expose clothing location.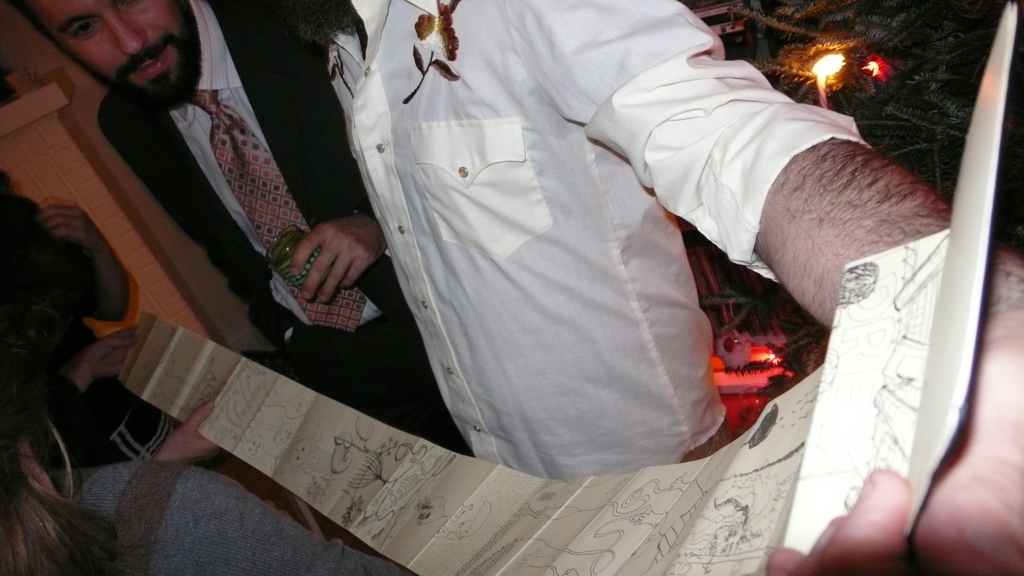
Exposed at Rect(48, 459, 399, 575).
